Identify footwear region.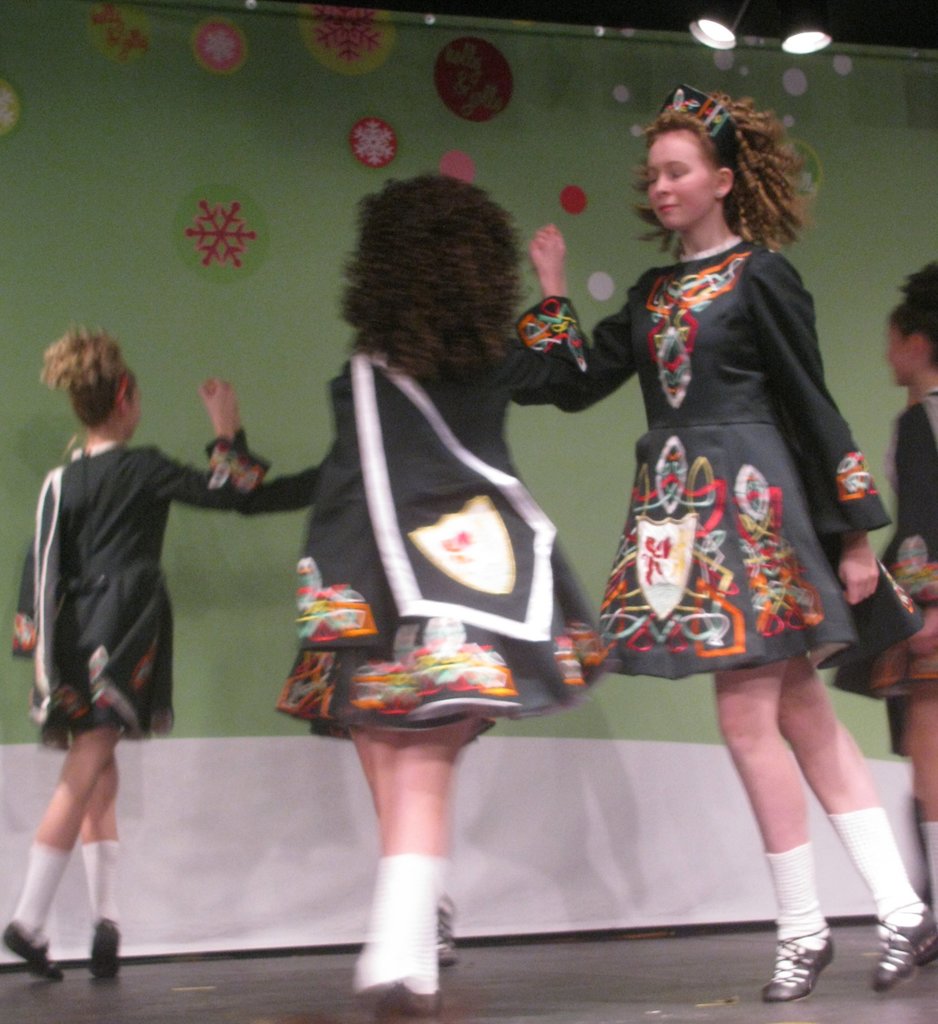
Region: {"left": 7, "top": 920, "right": 63, "bottom": 988}.
